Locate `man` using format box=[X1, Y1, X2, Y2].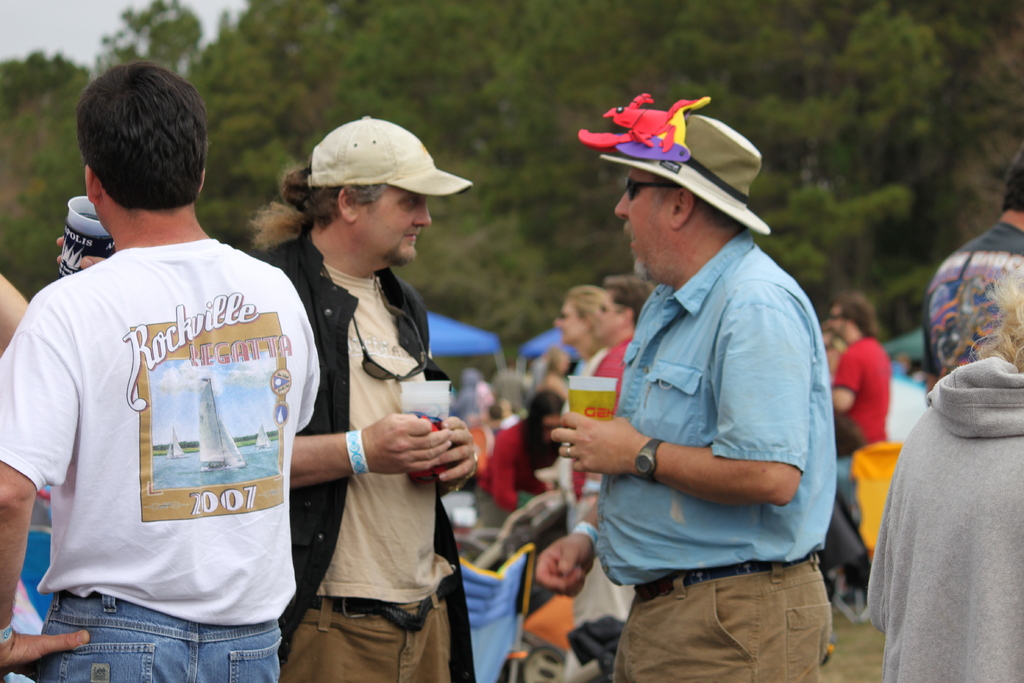
box=[241, 113, 479, 682].
